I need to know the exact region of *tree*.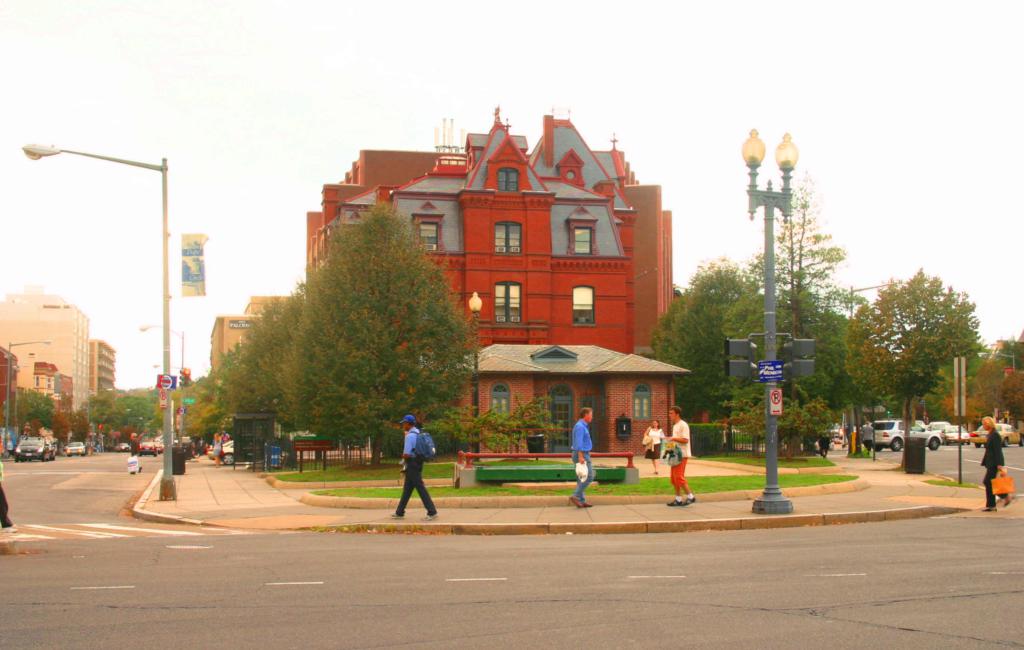
Region: locate(986, 337, 1023, 434).
